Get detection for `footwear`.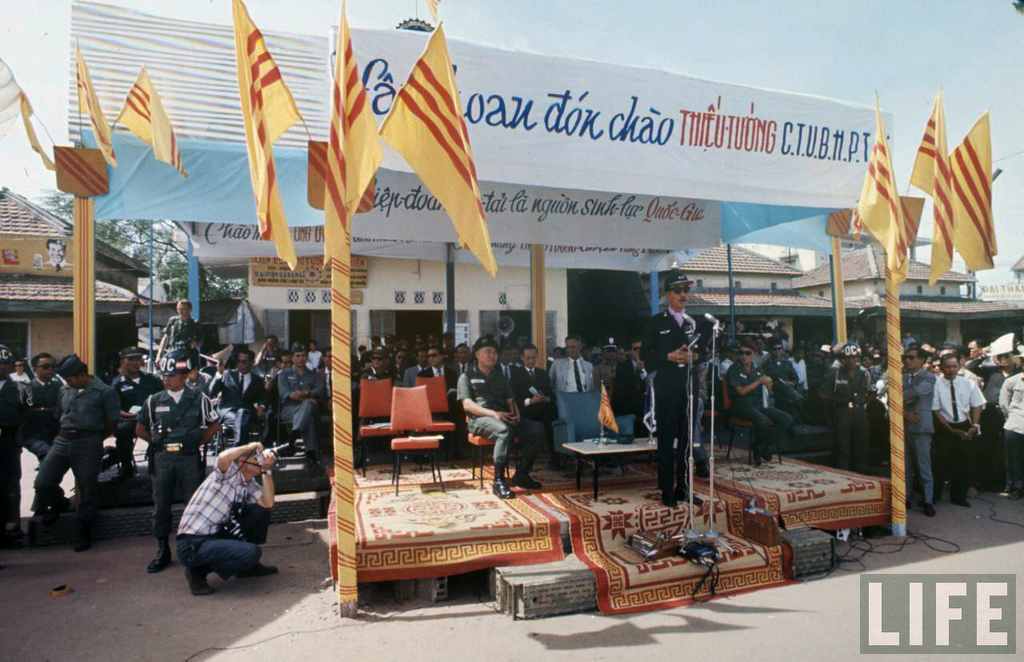
Detection: (x1=695, y1=451, x2=713, y2=476).
